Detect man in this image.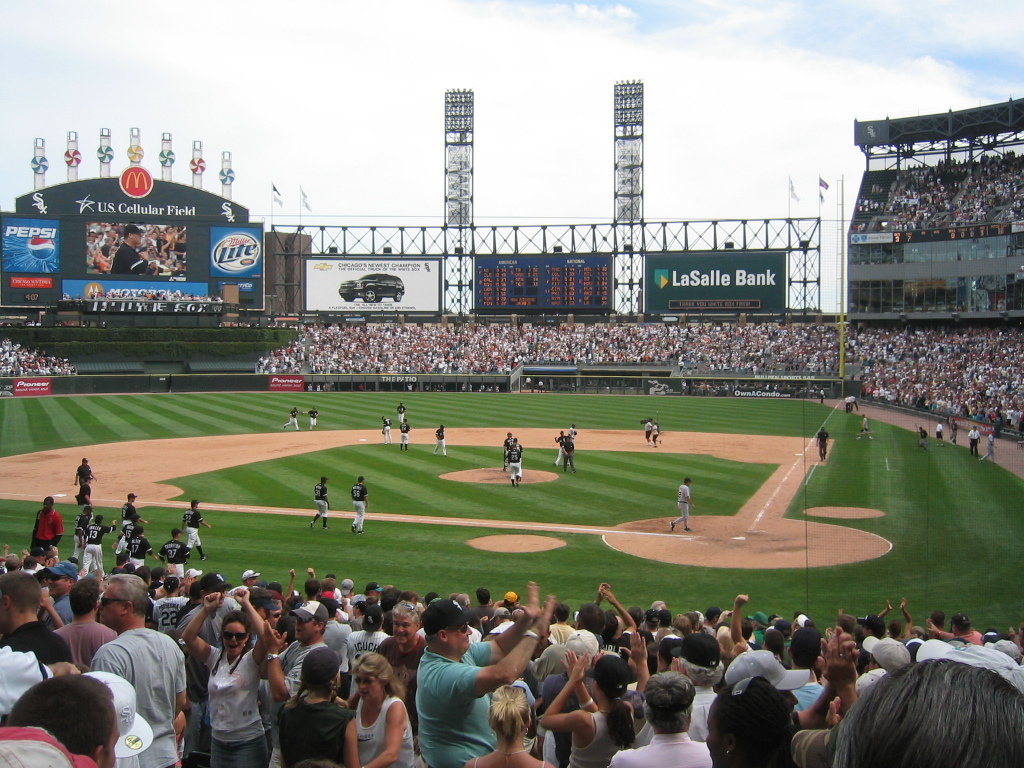
Detection: Rect(642, 421, 653, 439).
